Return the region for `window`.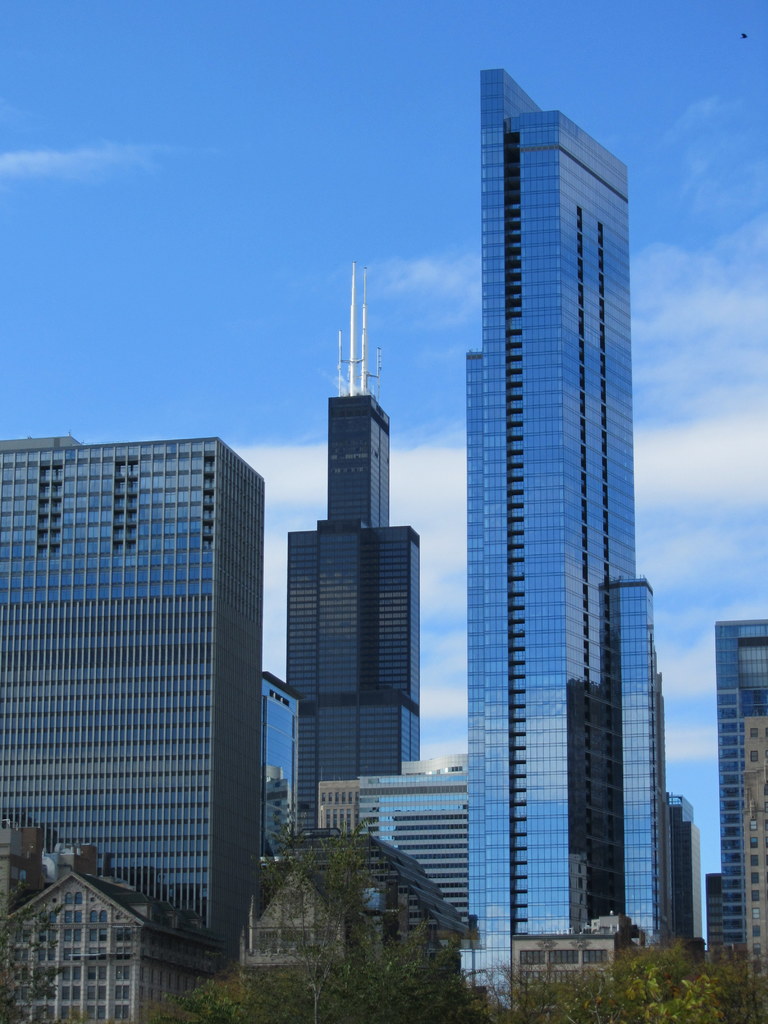
[40, 937, 62, 949].
